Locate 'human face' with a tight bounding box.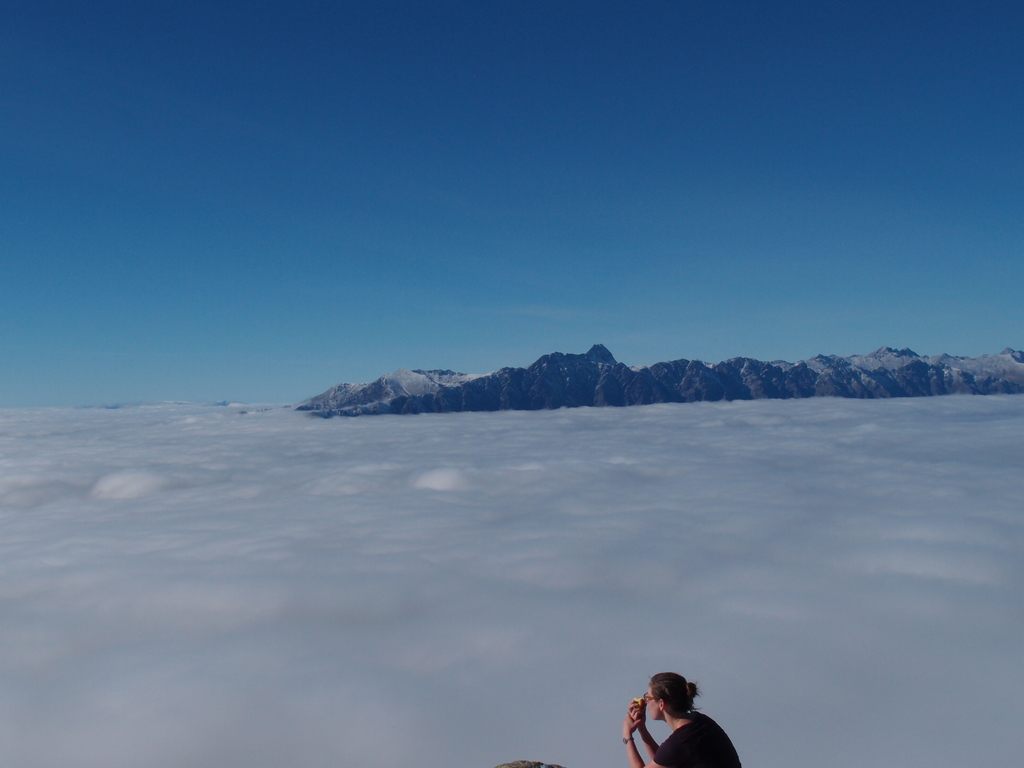
646 687 660 719.
